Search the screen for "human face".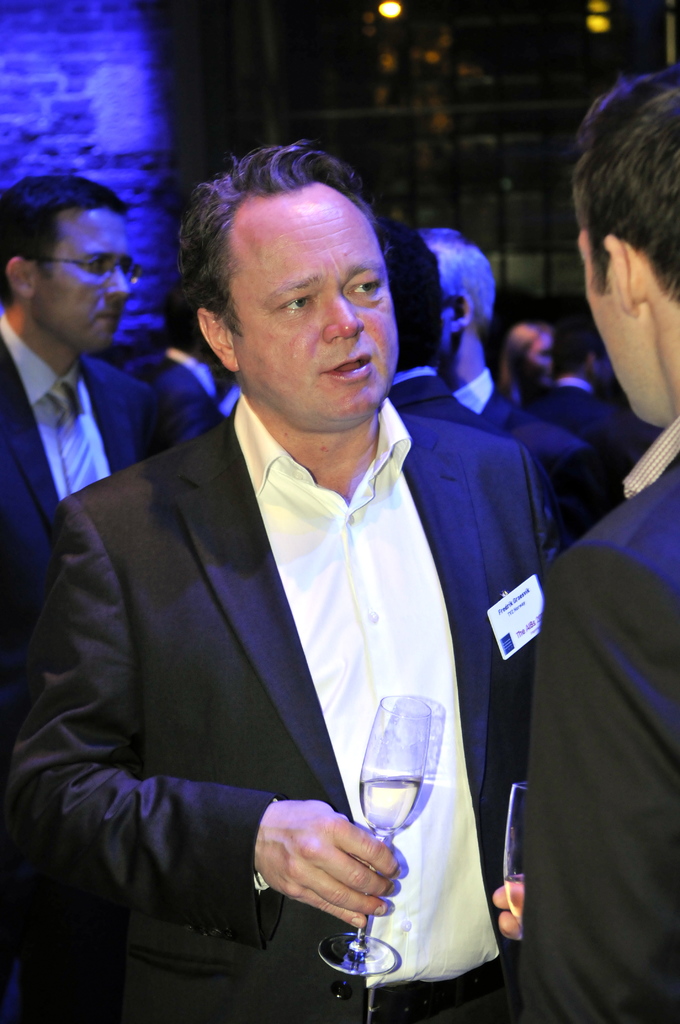
Found at [left=224, top=179, right=399, bottom=417].
